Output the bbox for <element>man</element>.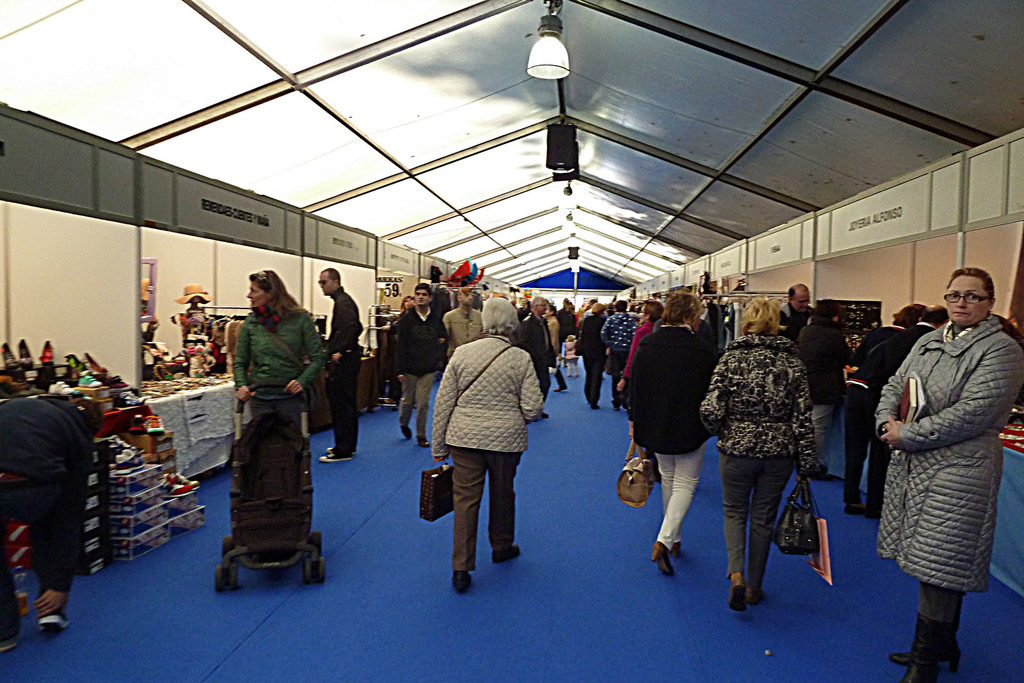
390:279:449:449.
